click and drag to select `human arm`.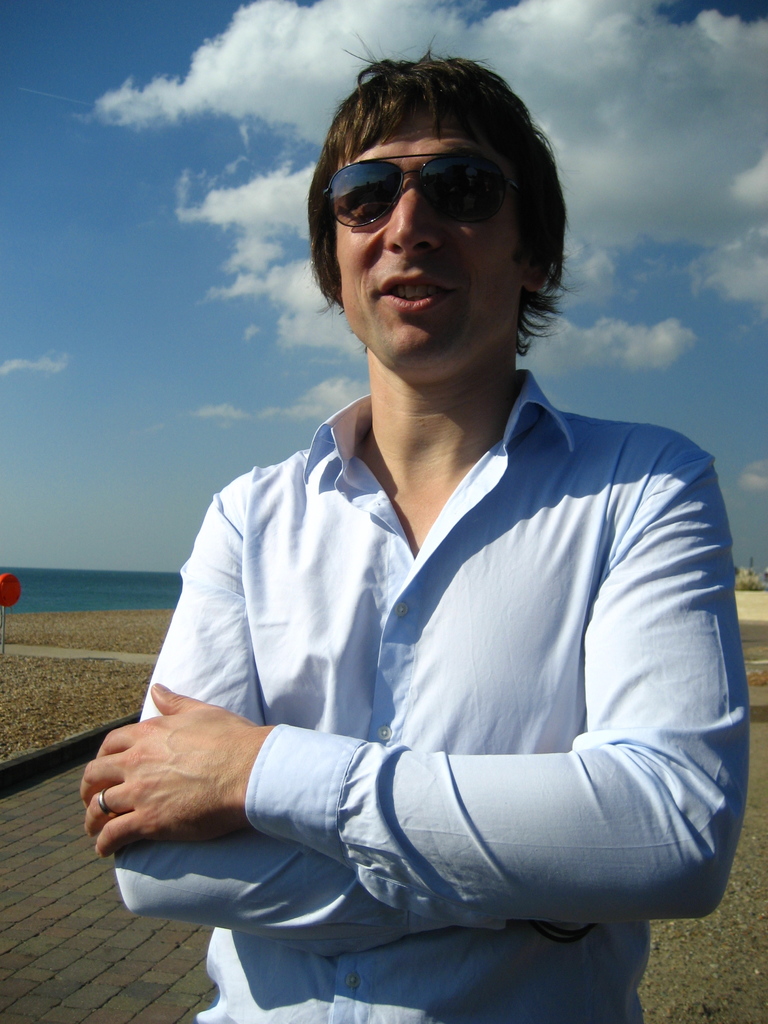
Selection: BBox(108, 495, 594, 959).
